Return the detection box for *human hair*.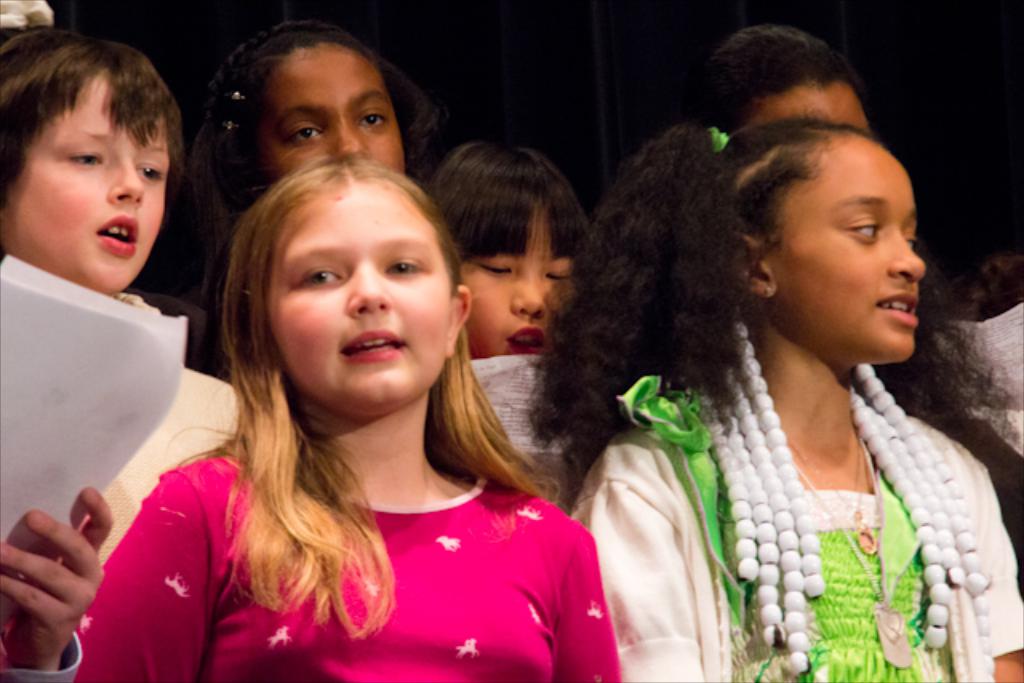
x1=422, y1=130, x2=595, y2=266.
